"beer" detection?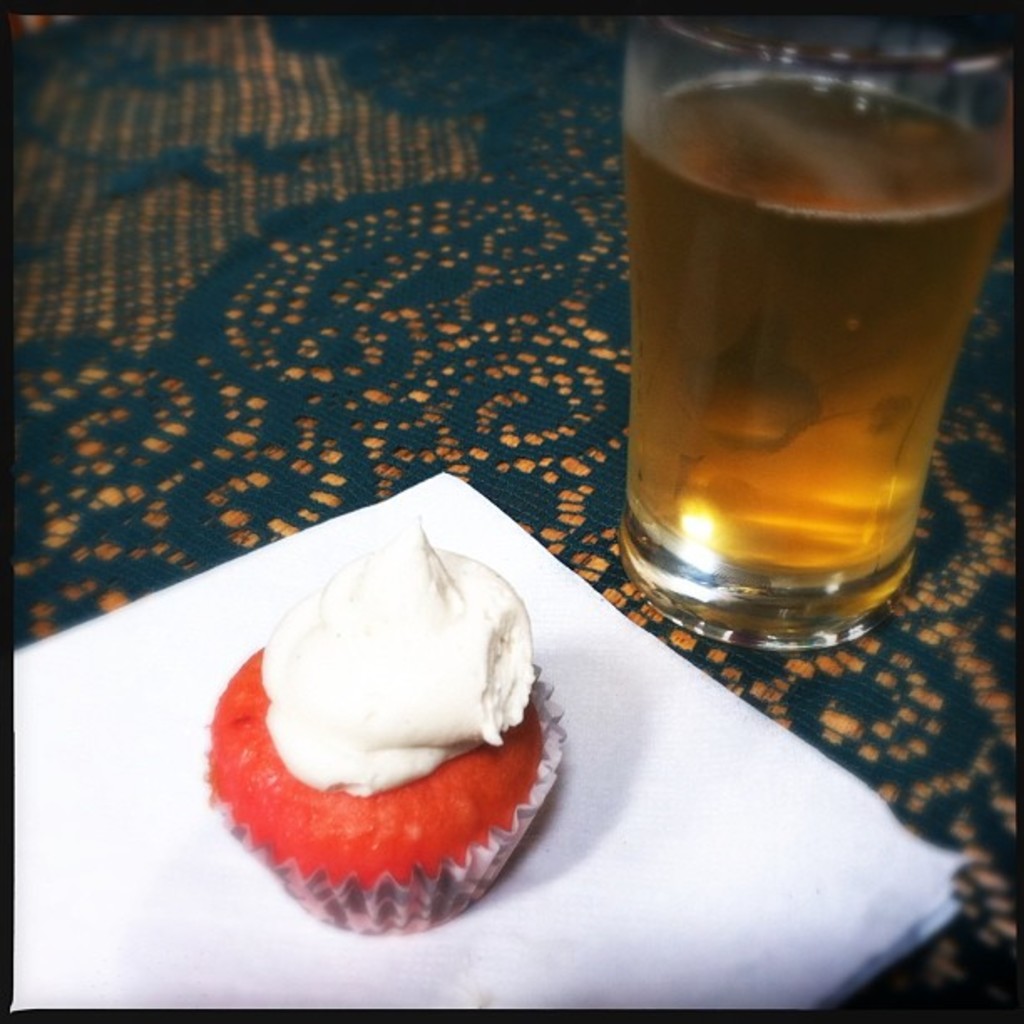
x1=627, y1=70, x2=1022, y2=592
